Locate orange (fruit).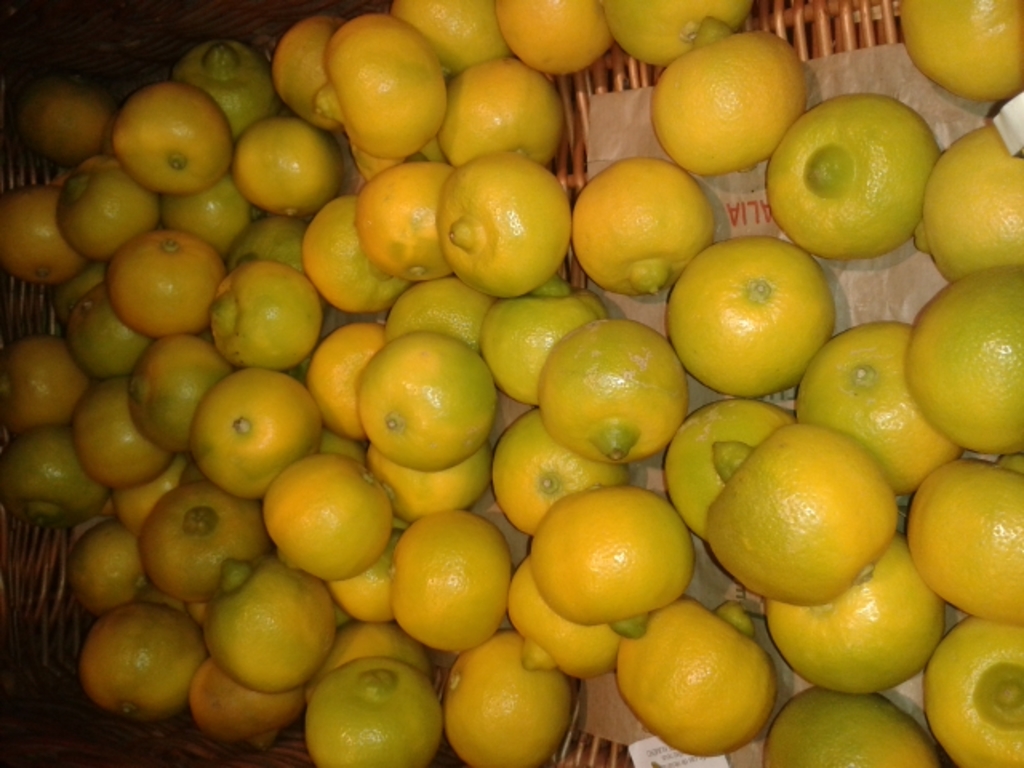
Bounding box: region(307, 659, 429, 762).
